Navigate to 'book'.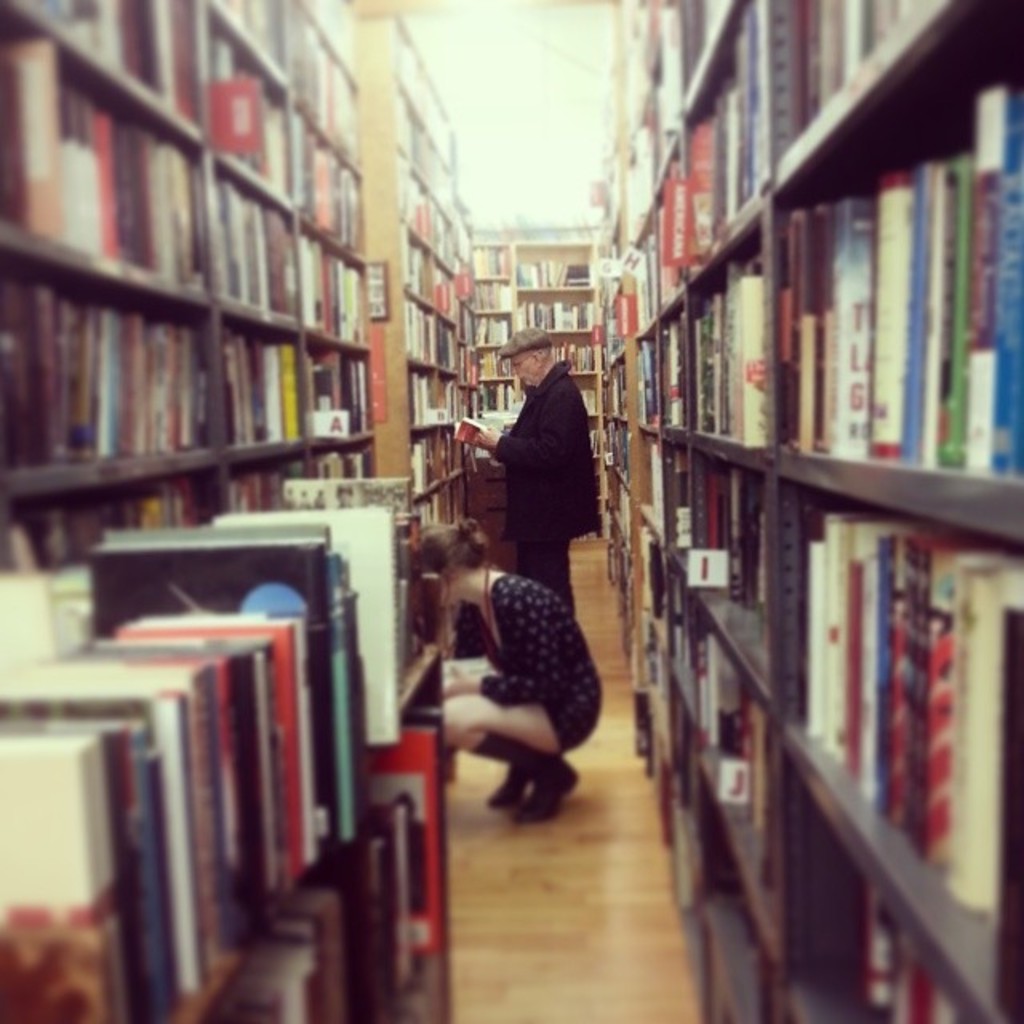
Navigation target: bbox=[0, 734, 133, 1021].
